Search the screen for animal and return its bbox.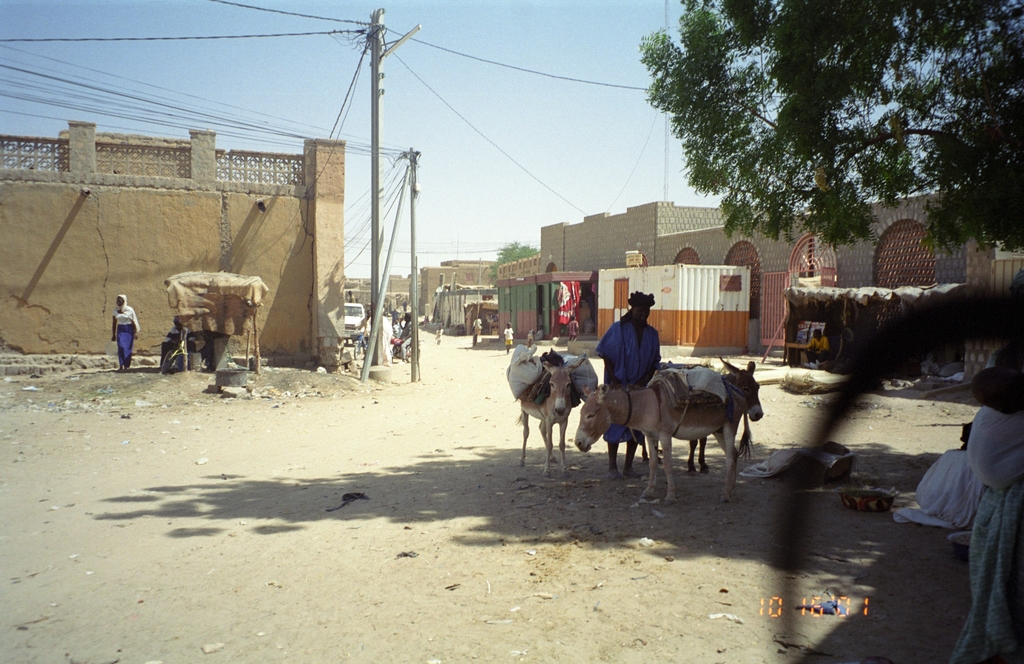
Found: left=648, top=352, right=767, bottom=473.
